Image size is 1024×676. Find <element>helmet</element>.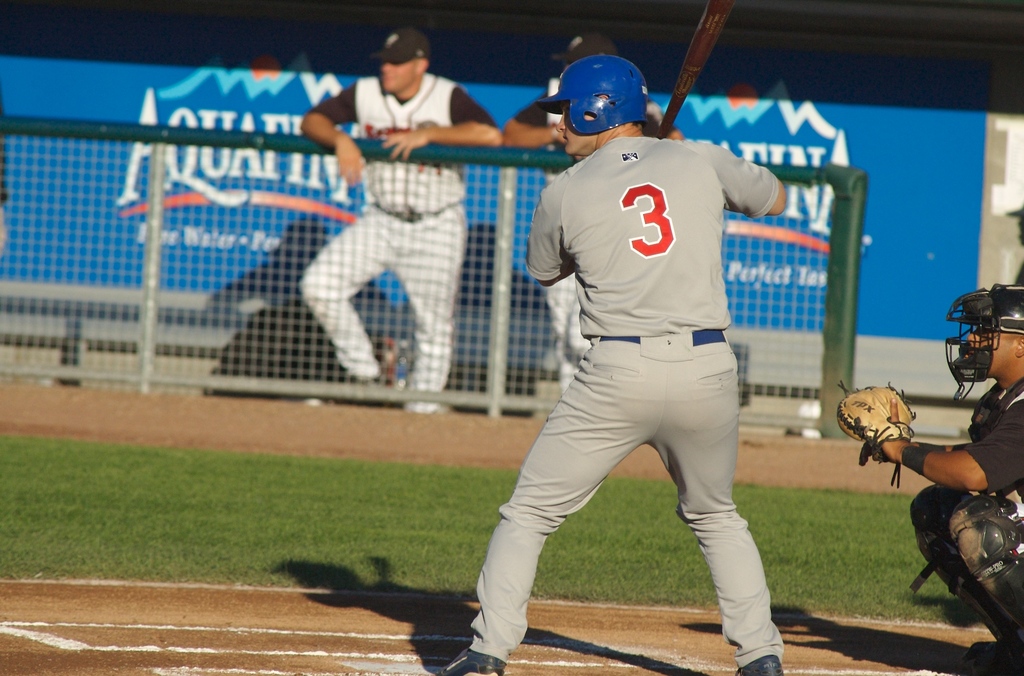
(x1=538, y1=55, x2=650, y2=145).
